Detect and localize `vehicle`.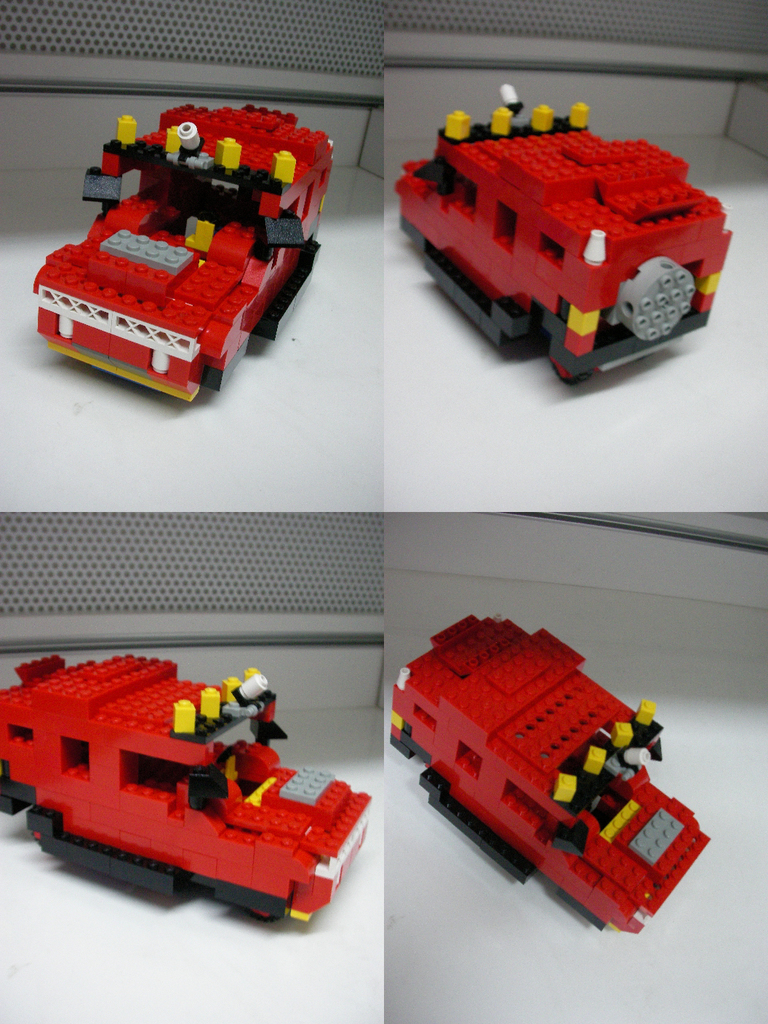
Localized at [left=393, top=82, right=732, bottom=388].
